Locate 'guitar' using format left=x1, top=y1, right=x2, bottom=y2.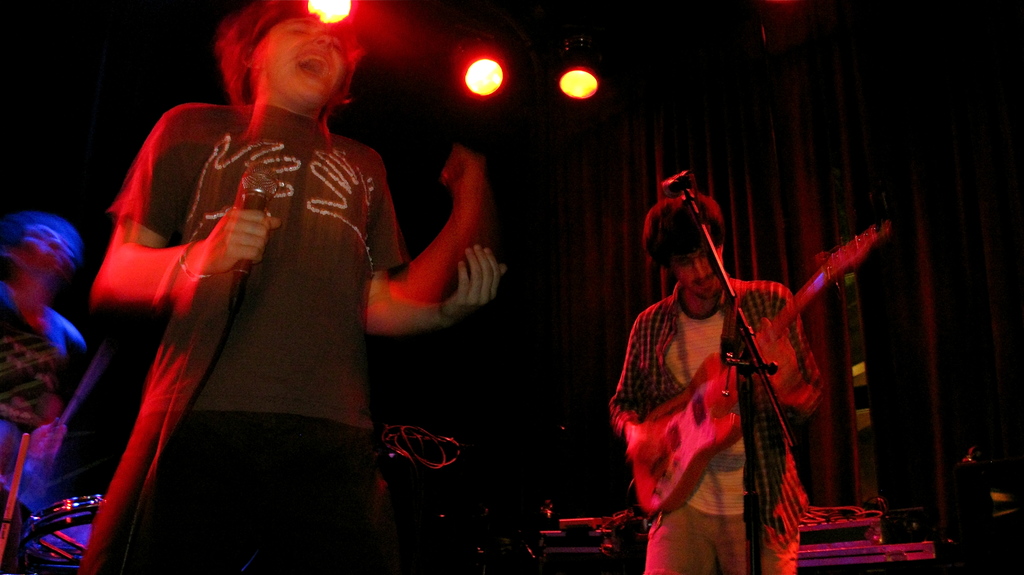
left=628, top=194, right=881, bottom=503.
